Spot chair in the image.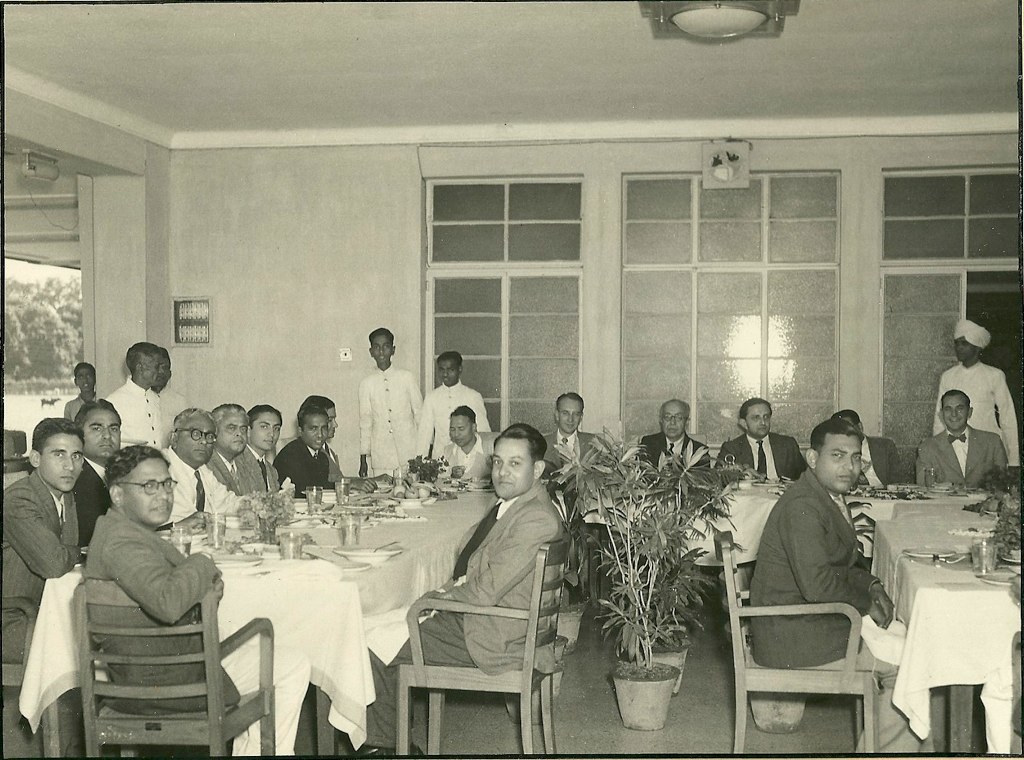
chair found at 391, 533, 569, 759.
